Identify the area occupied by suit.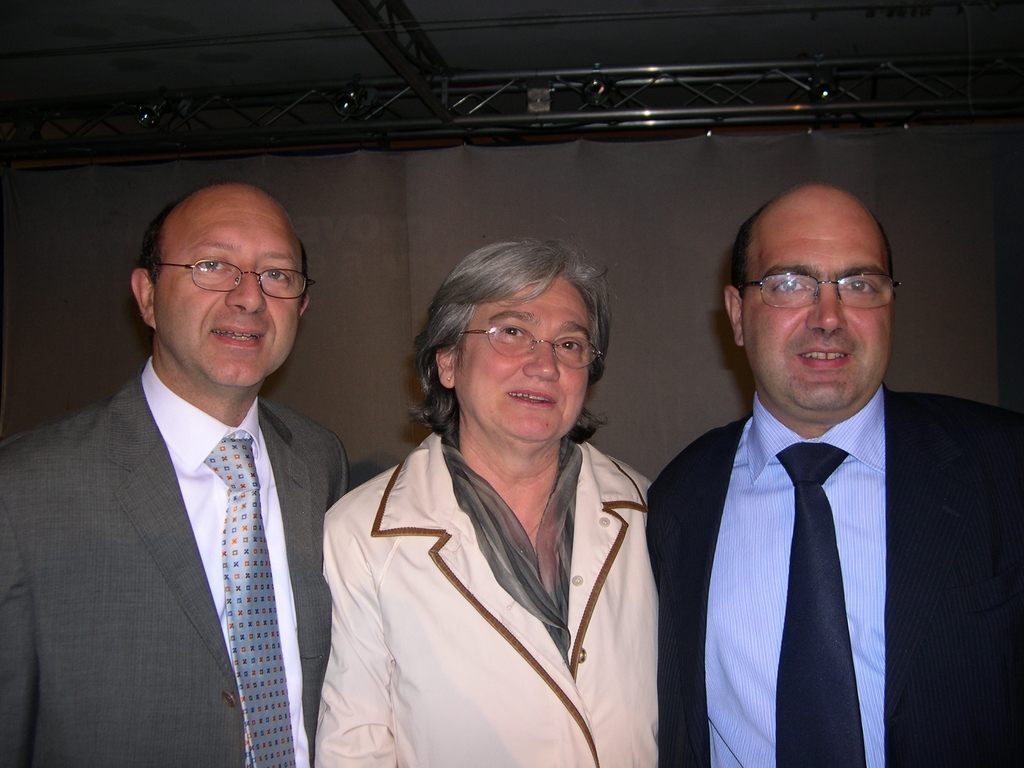
Area: crop(632, 269, 1006, 762).
